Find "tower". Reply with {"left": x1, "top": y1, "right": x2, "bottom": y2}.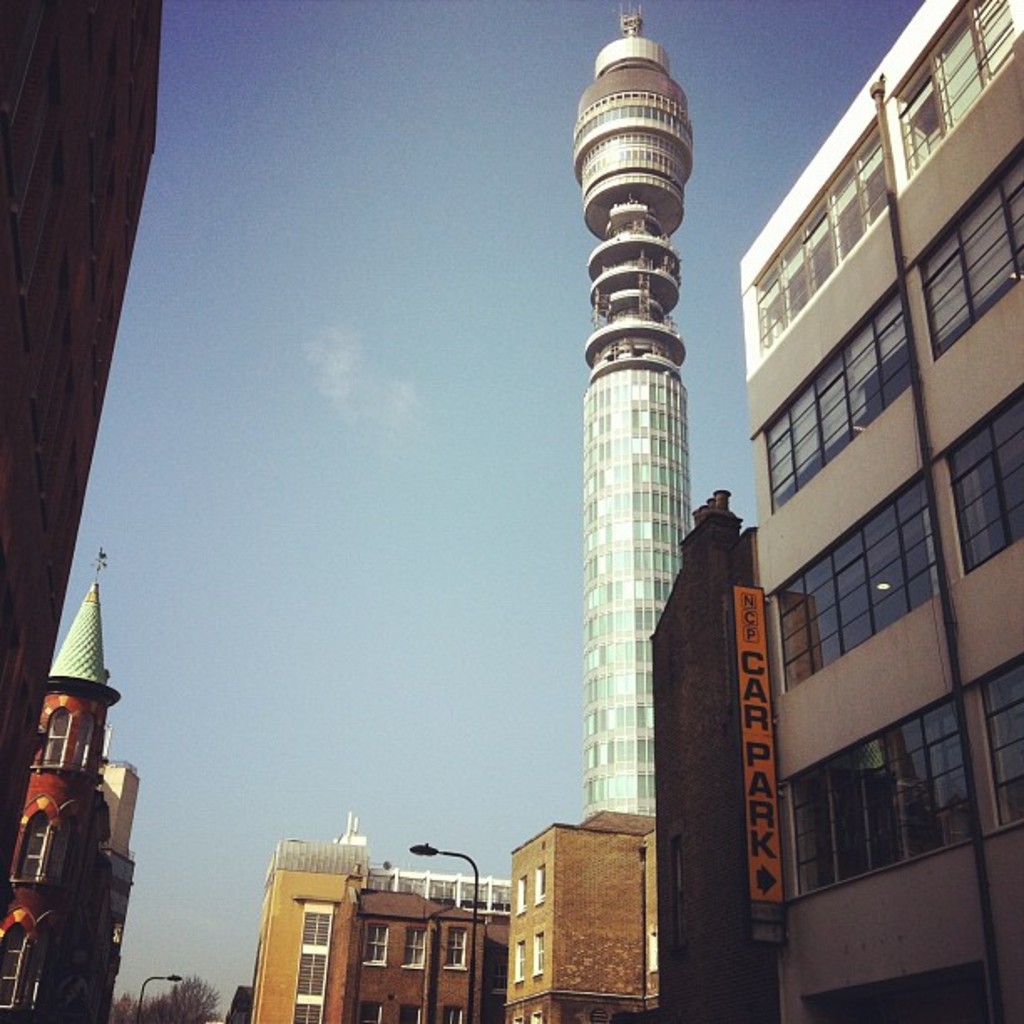
{"left": 0, "top": 542, "right": 146, "bottom": 1022}.
